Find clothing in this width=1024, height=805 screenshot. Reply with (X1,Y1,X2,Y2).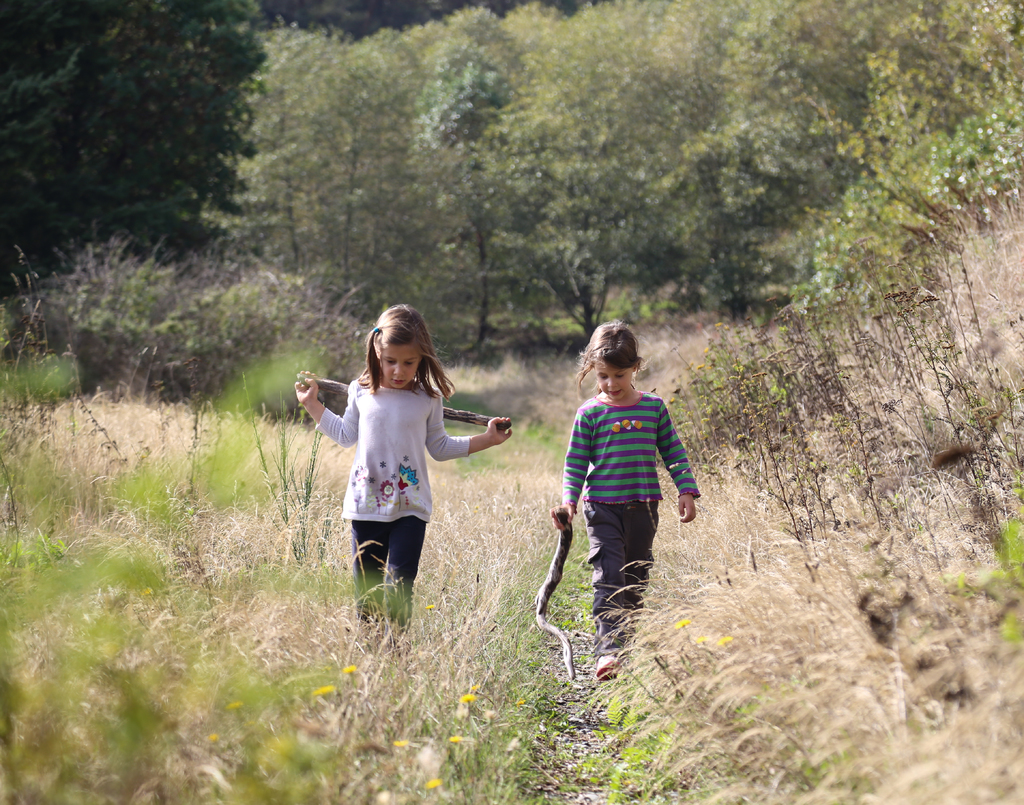
(555,386,700,660).
